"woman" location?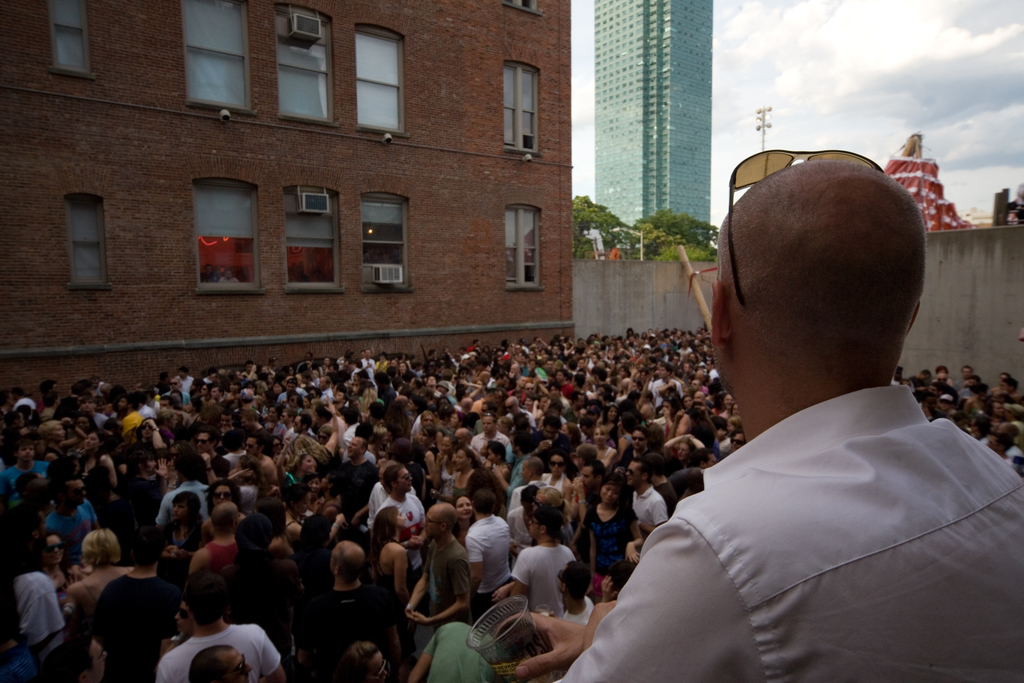
Rect(281, 482, 311, 536)
